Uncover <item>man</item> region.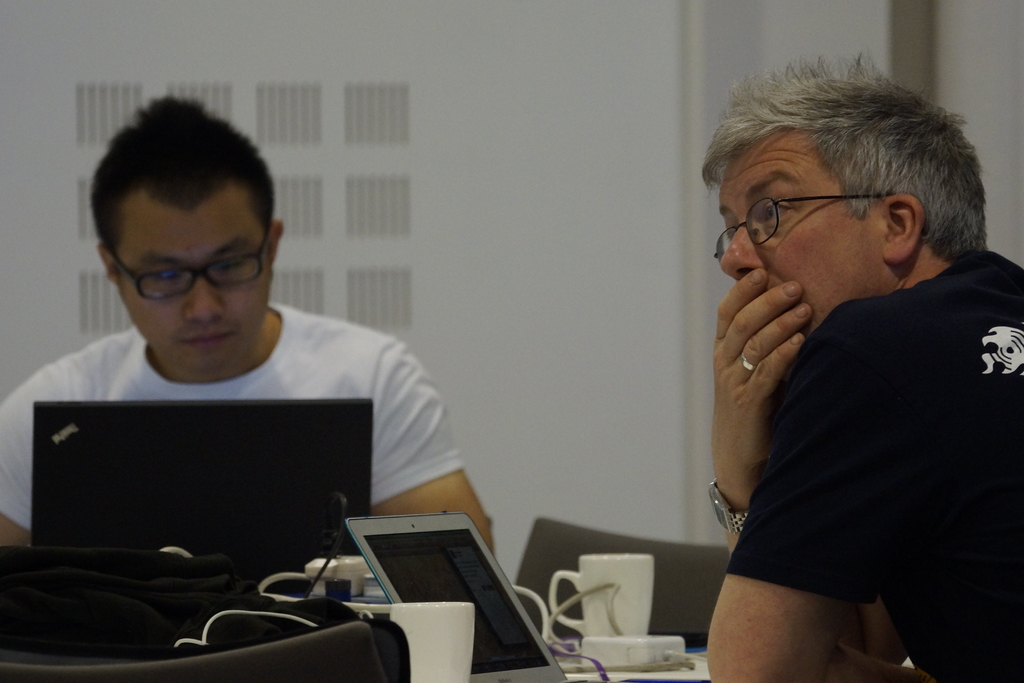
Uncovered: x1=655 y1=56 x2=1023 y2=670.
